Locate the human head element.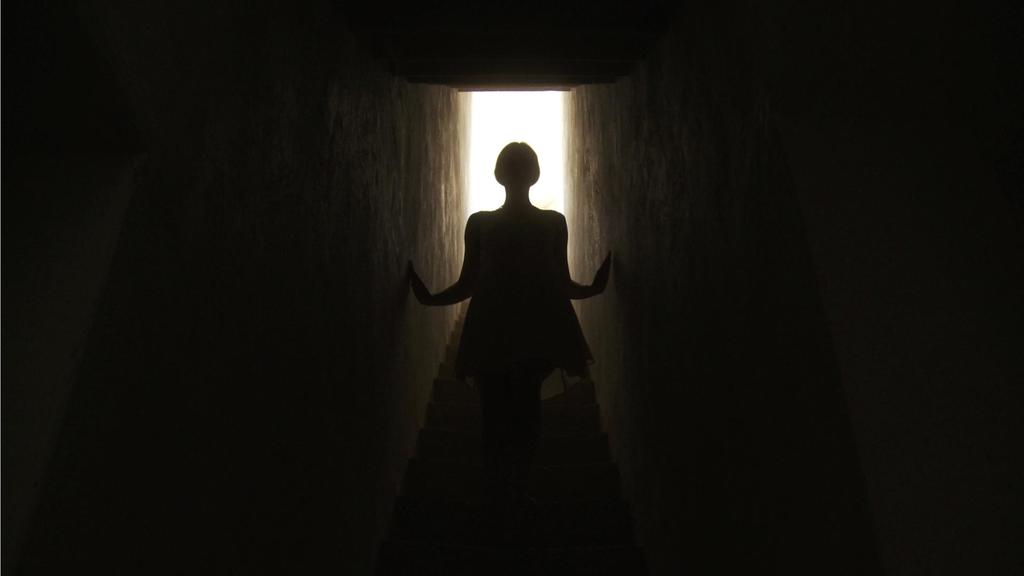
Element bbox: 481, 138, 547, 198.
